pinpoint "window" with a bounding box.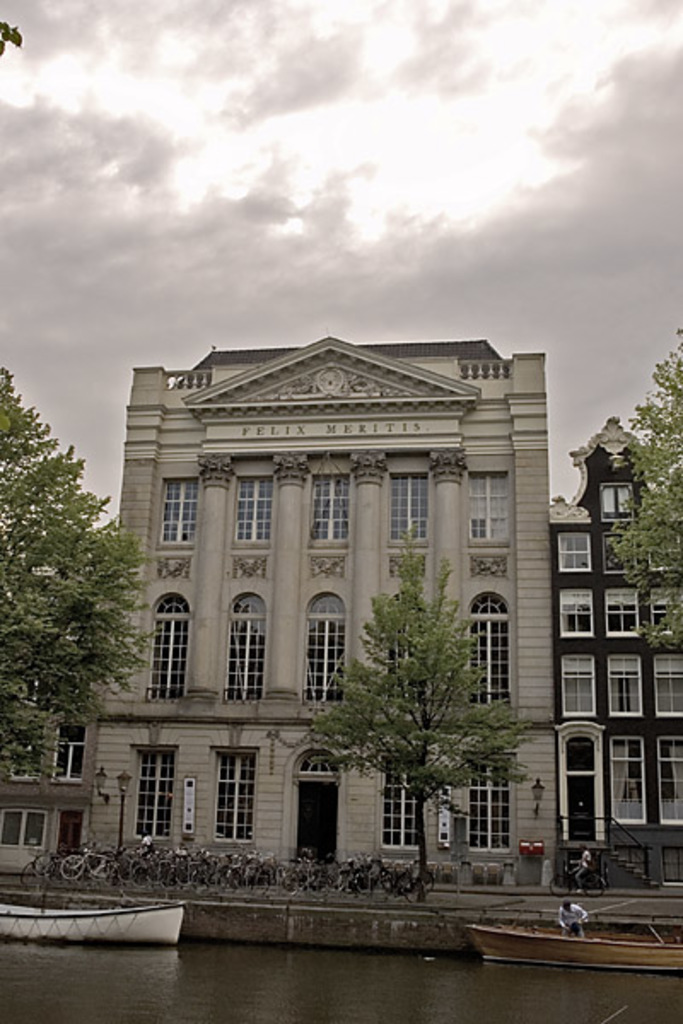
642/591/681/640.
